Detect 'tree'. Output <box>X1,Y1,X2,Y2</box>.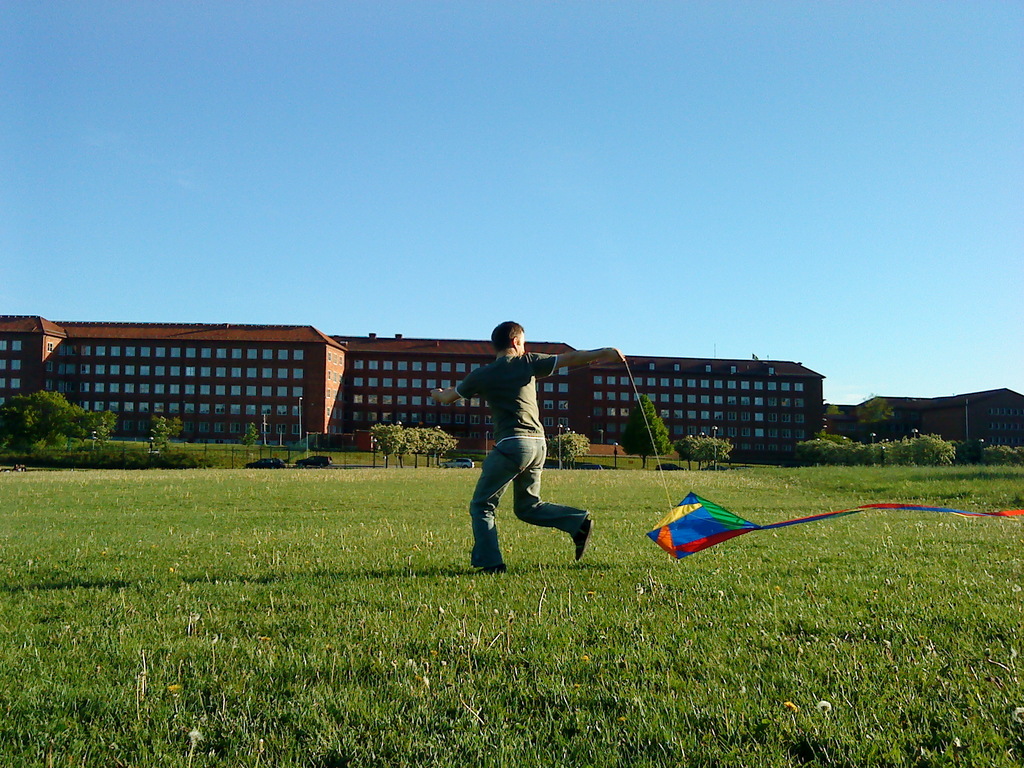
<box>943,431,981,460</box>.
